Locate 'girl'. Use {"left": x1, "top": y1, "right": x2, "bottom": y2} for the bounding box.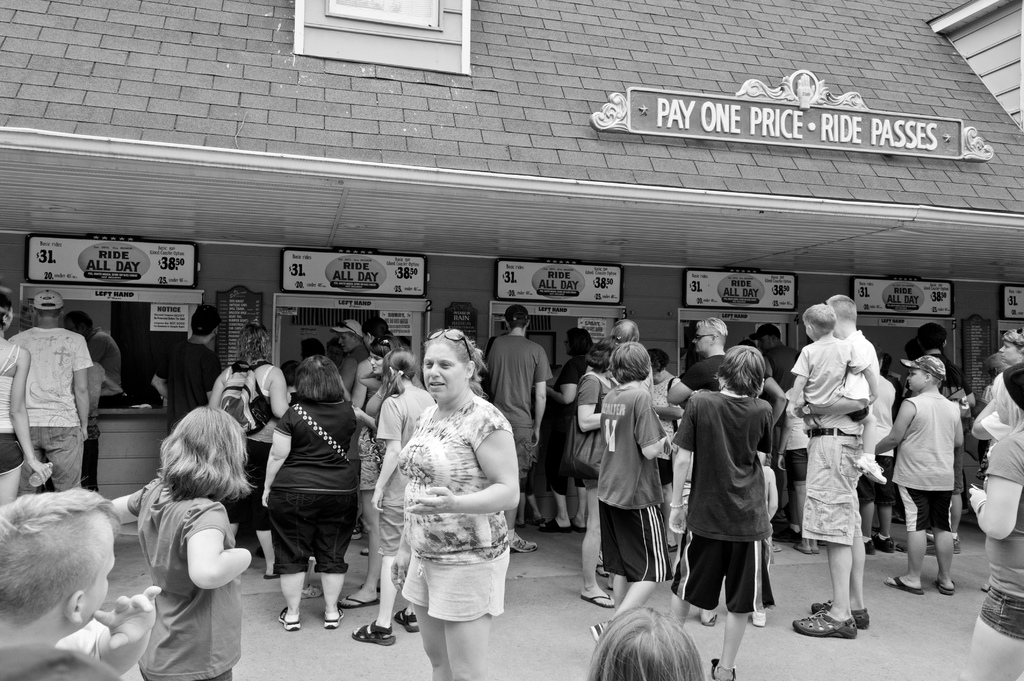
{"left": 575, "top": 340, "right": 621, "bottom": 604}.
